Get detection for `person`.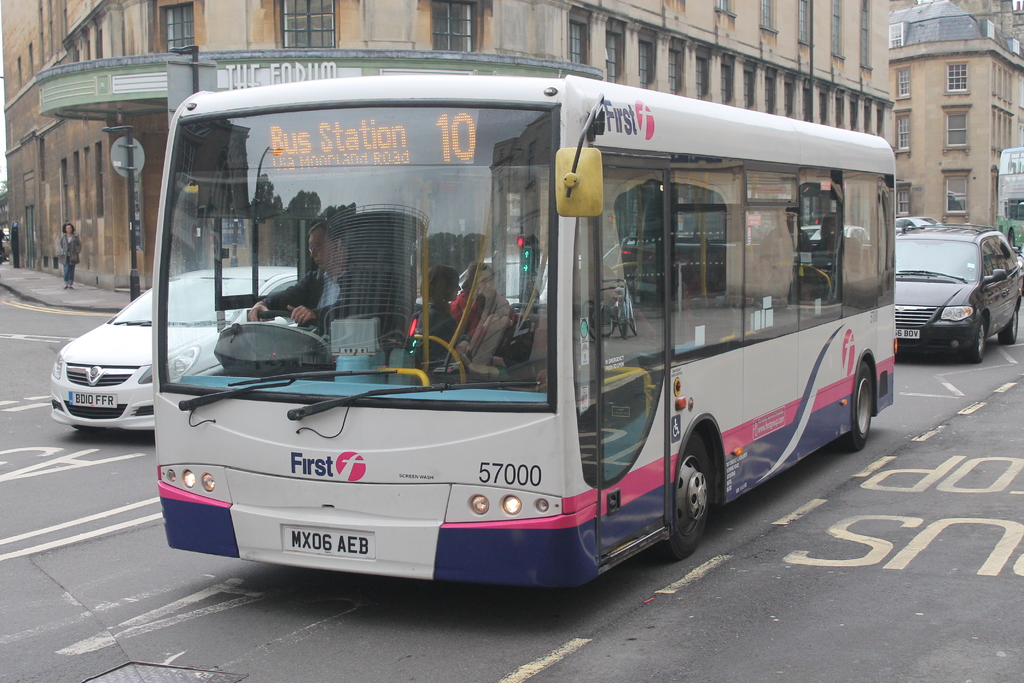
Detection: 450 261 515 355.
